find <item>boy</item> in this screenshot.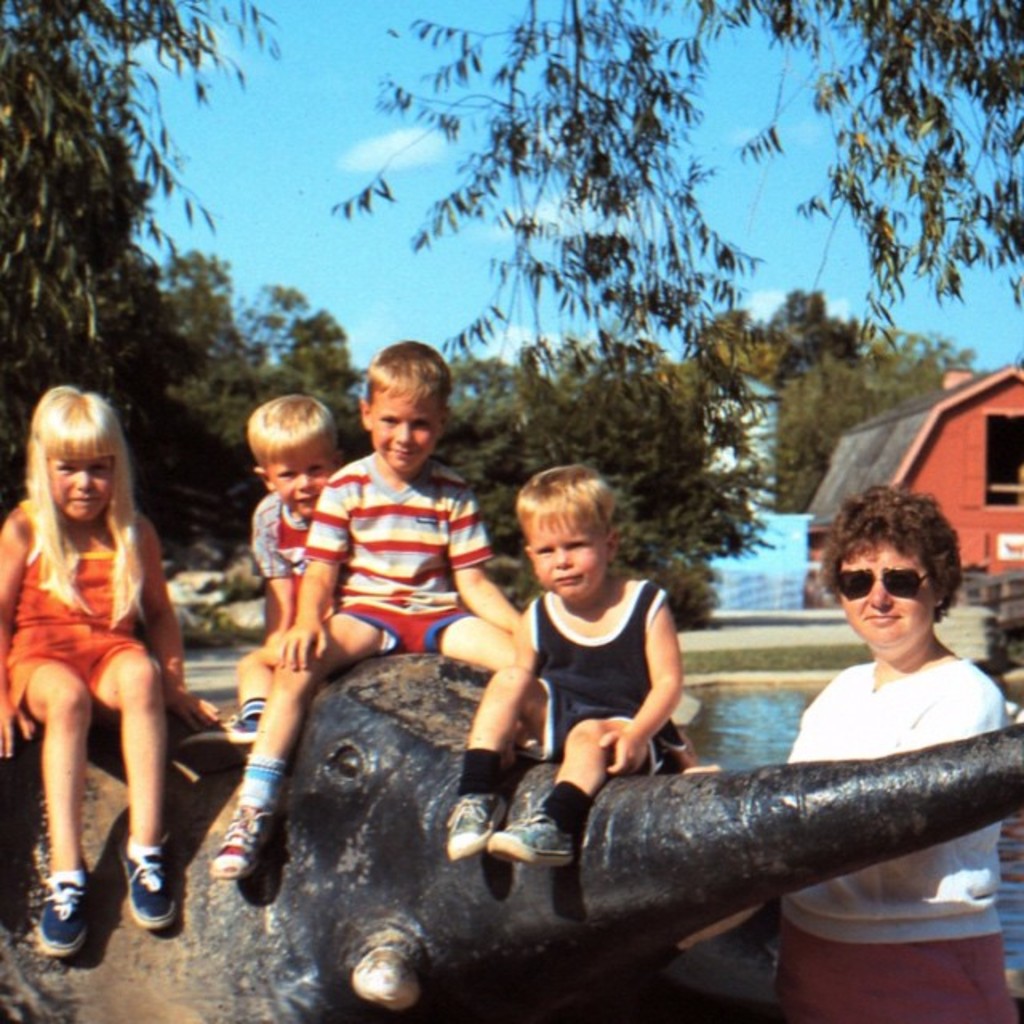
The bounding box for <item>boy</item> is [x1=206, y1=341, x2=523, y2=878].
